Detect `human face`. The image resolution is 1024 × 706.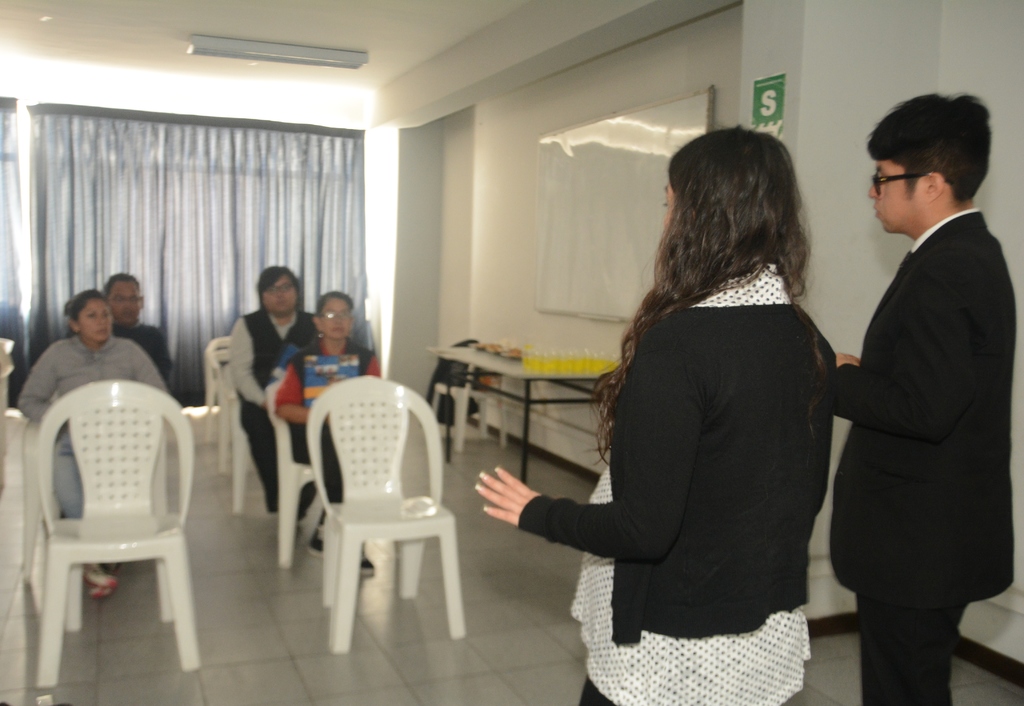
rect(865, 152, 920, 236).
